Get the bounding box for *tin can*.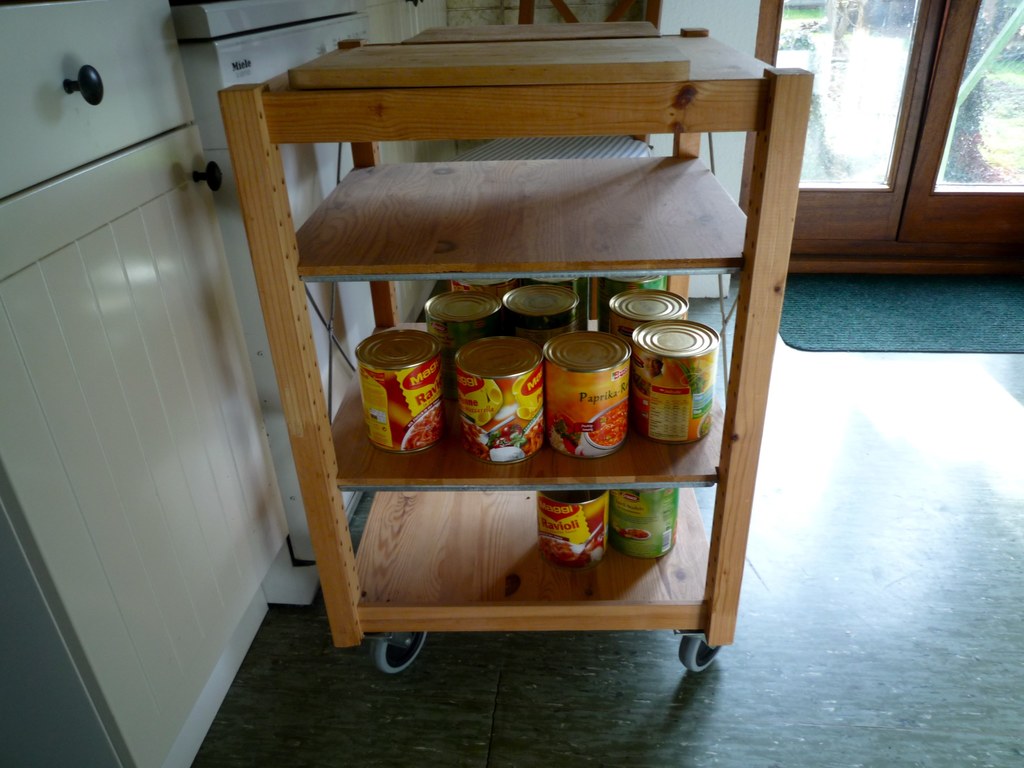
453,329,548,452.
